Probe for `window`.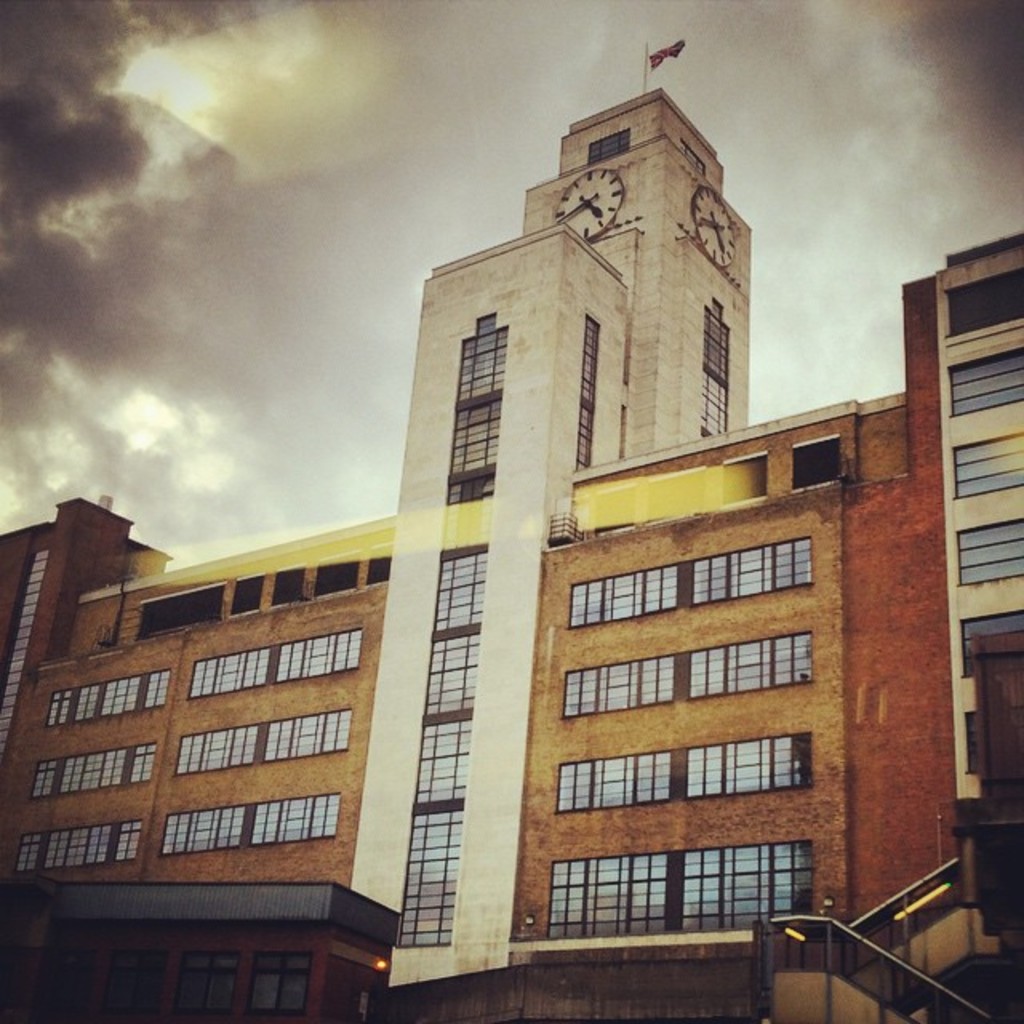
Probe result: [960,515,1022,590].
